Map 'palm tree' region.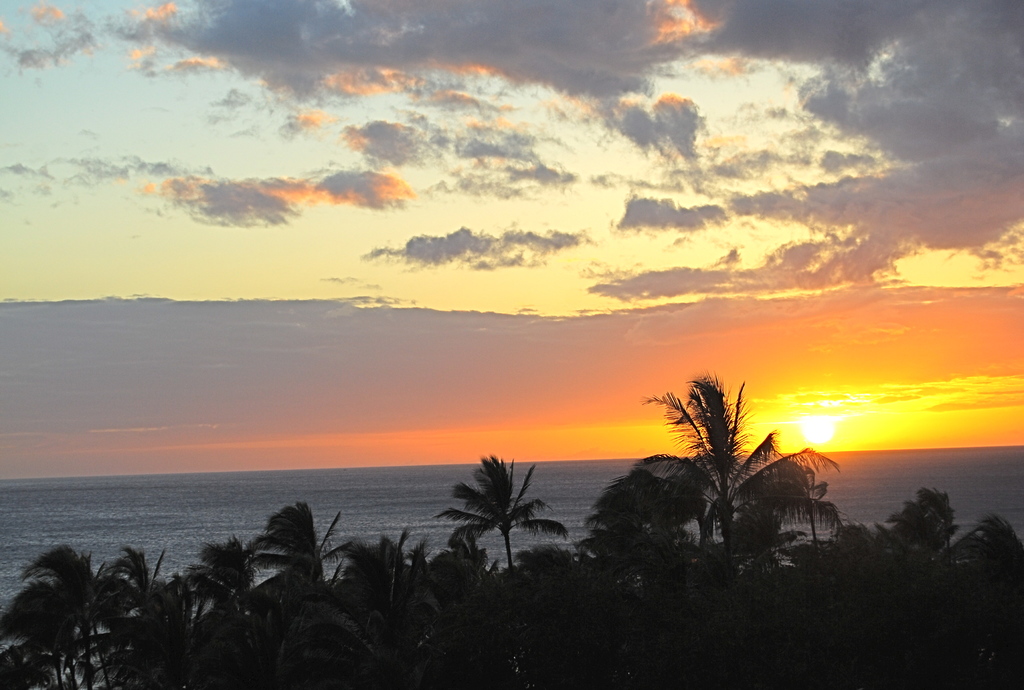
Mapped to x1=193 y1=543 x2=246 y2=643.
